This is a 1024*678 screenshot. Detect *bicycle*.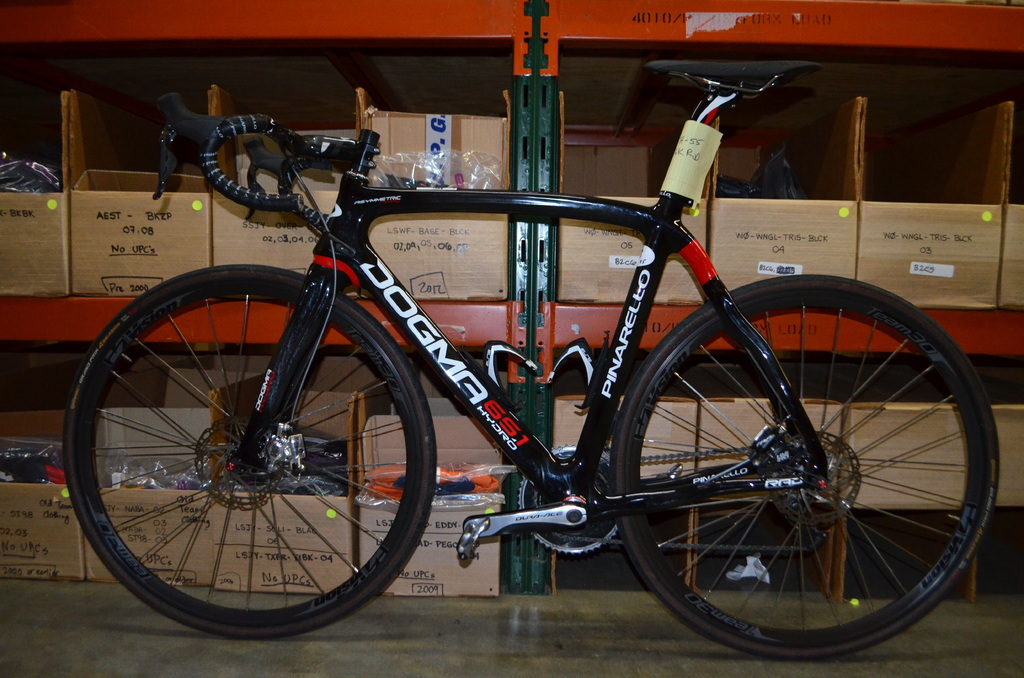
x1=63 y1=49 x2=992 y2=658.
